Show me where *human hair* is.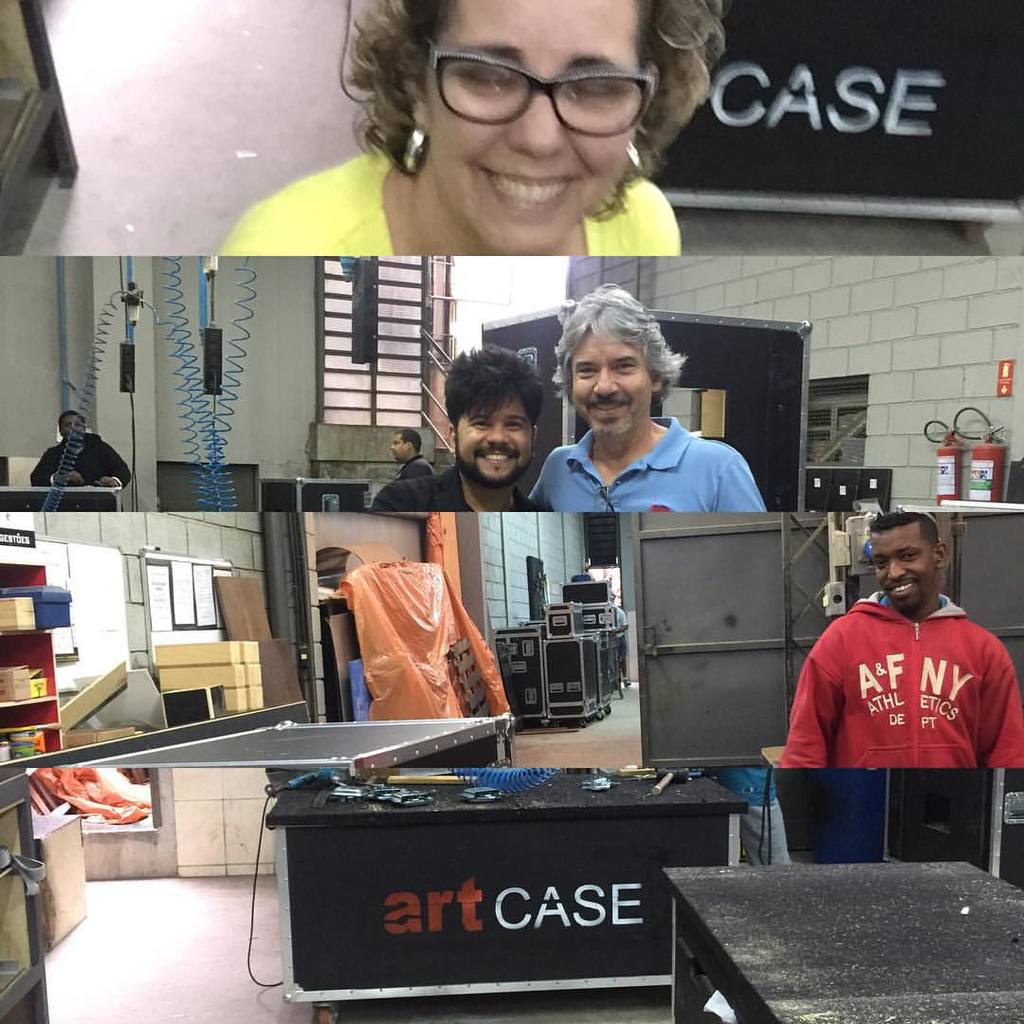
*human hair* is at box(339, 0, 725, 219).
